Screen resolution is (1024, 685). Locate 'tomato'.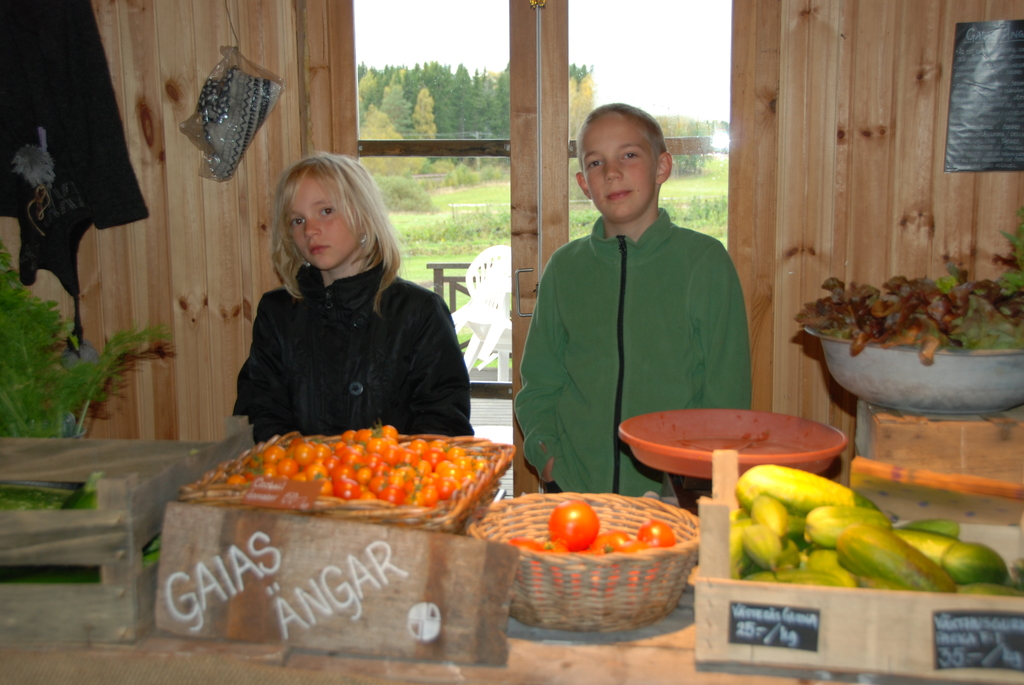
(left=546, top=498, right=597, bottom=553).
